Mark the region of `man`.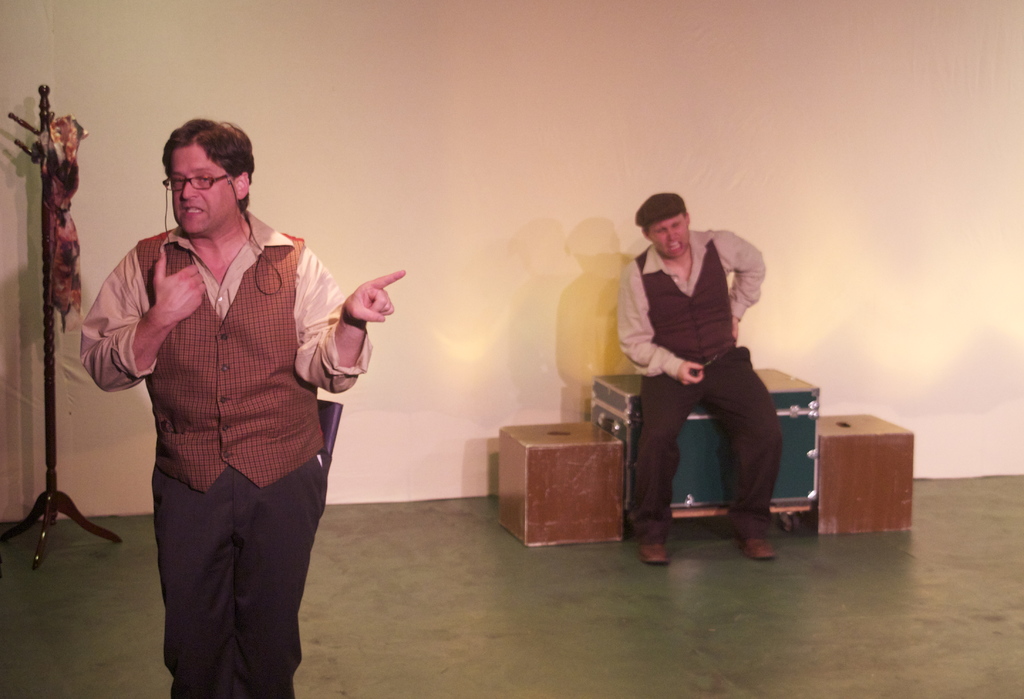
Region: {"left": 609, "top": 197, "right": 797, "bottom": 554}.
